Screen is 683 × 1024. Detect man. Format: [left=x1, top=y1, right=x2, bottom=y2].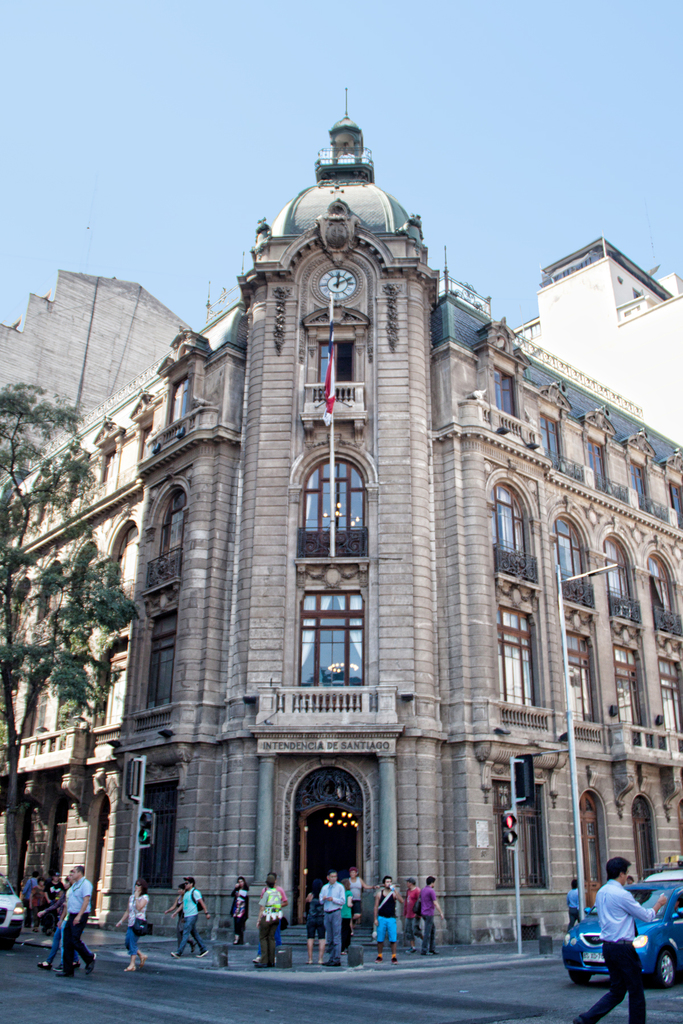
[left=397, top=876, right=420, bottom=954].
